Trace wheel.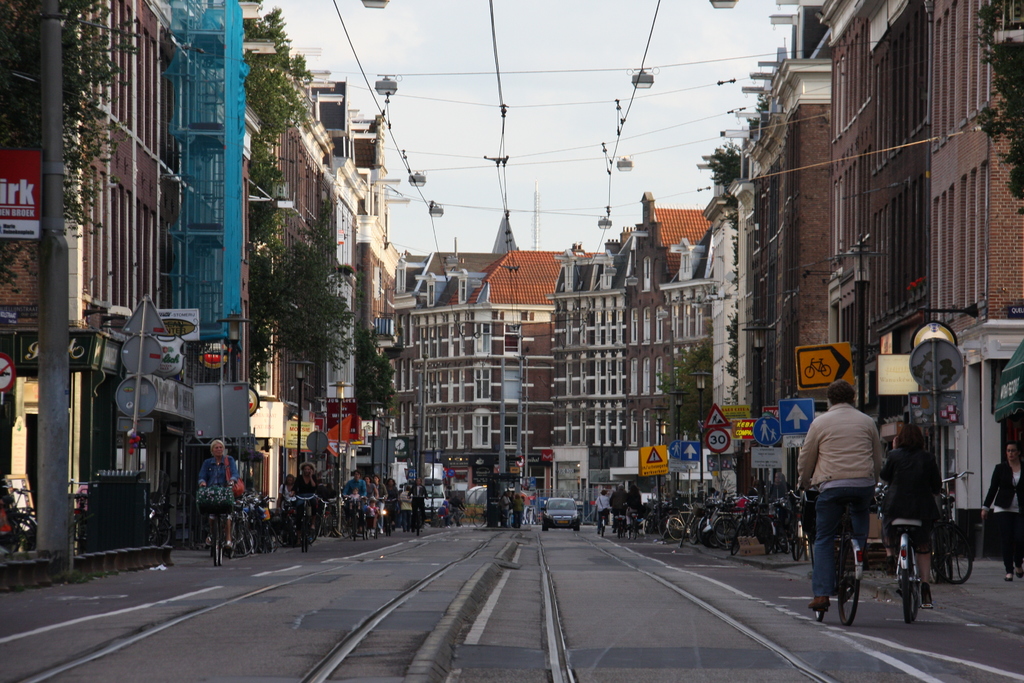
Traced to <box>792,523,804,556</box>.
